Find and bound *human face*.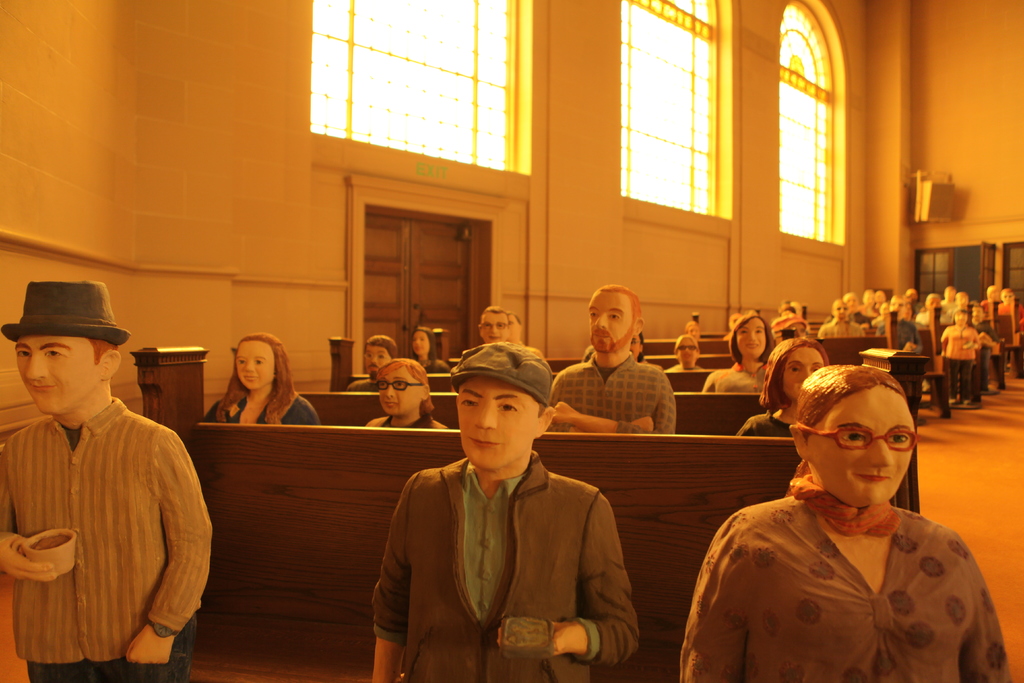
Bound: (left=240, top=338, right=278, bottom=388).
